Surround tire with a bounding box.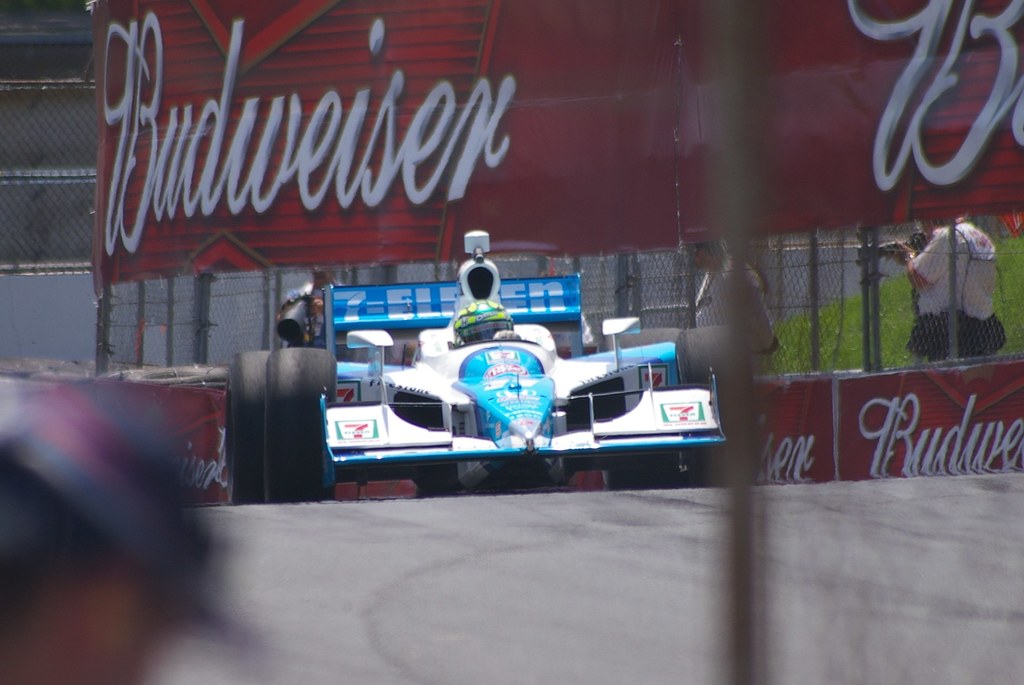
[129, 363, 224, 384].
